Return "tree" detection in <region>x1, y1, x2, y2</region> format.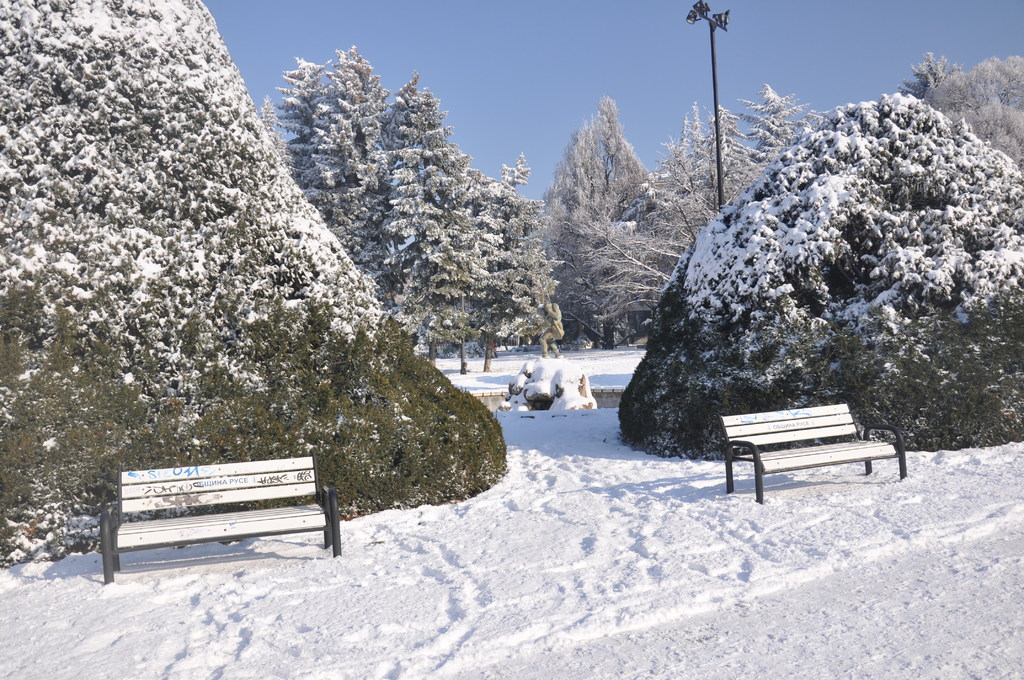
<region>572, 142, 759, 314</region>.
